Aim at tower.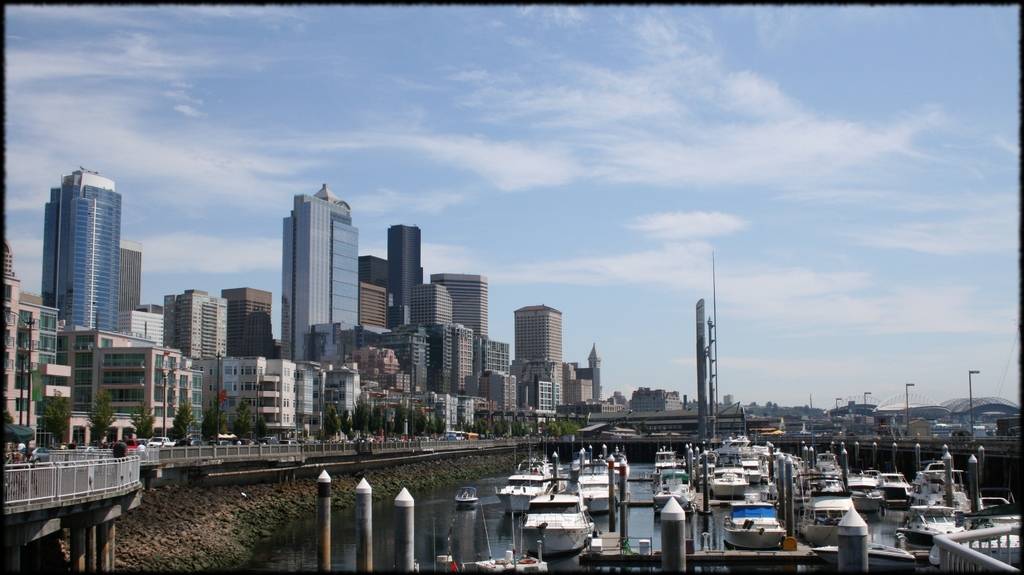
Aimed at locate(386, 226, 423, 330).
